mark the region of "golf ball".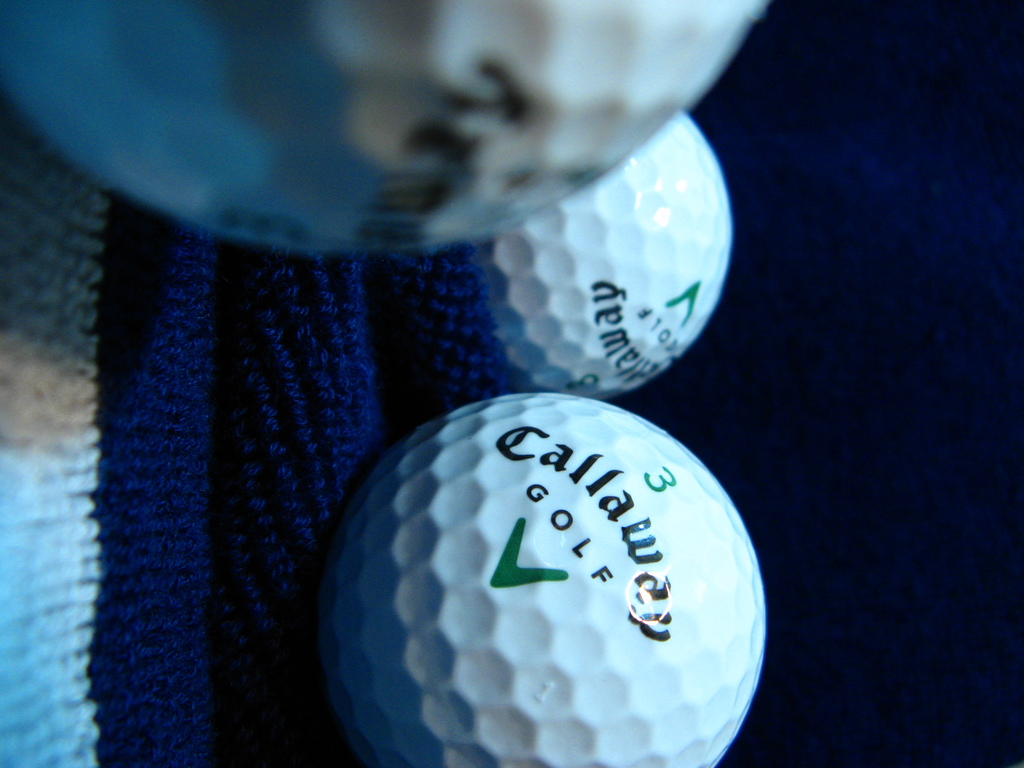
Region: BBox(478, 111, 732, 403).
